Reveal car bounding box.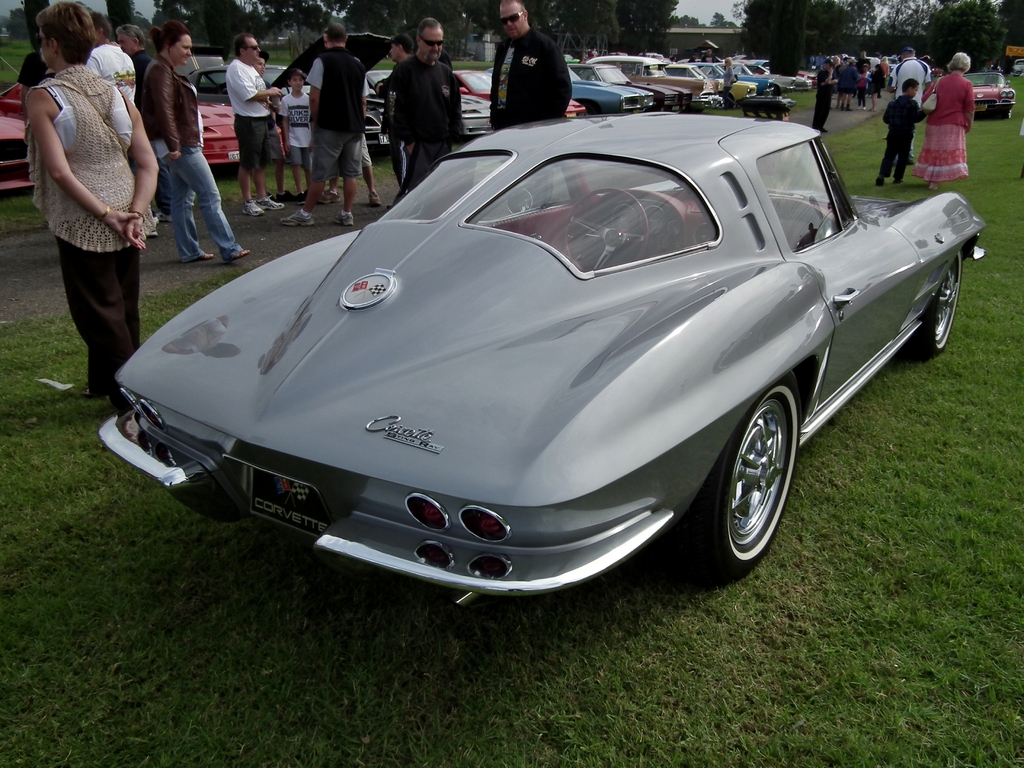
Revealed: 1013:57:1023:75.
